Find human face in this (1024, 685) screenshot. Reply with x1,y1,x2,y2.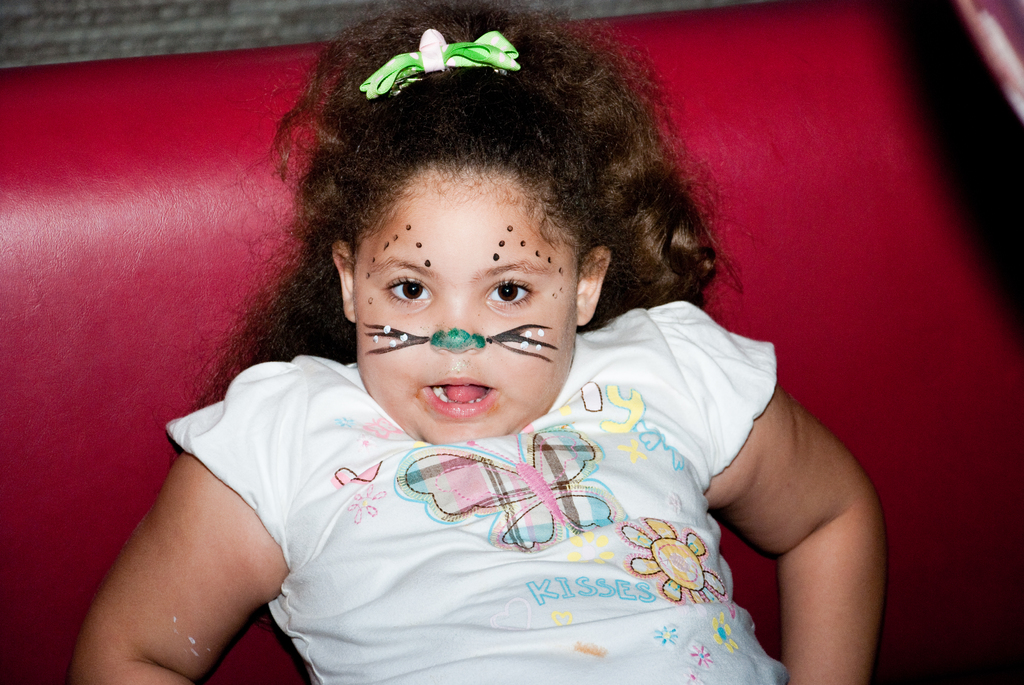
355,164,582,440.
